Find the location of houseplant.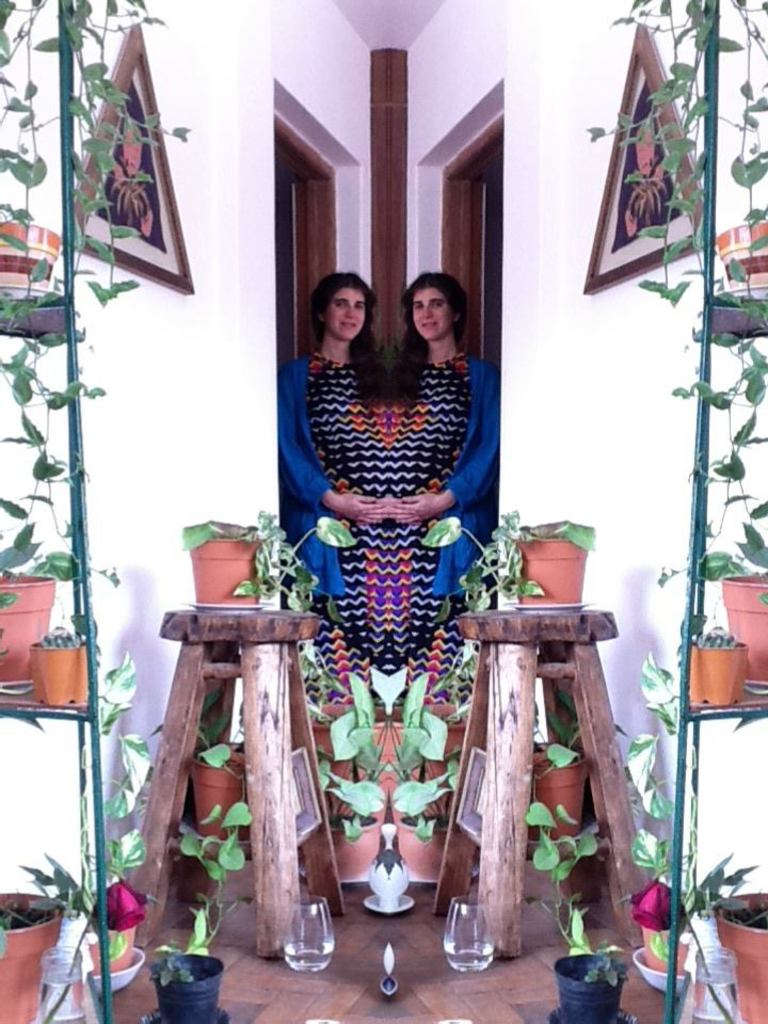
Location: x1=0 y1=539 x2=55 y2=683.
